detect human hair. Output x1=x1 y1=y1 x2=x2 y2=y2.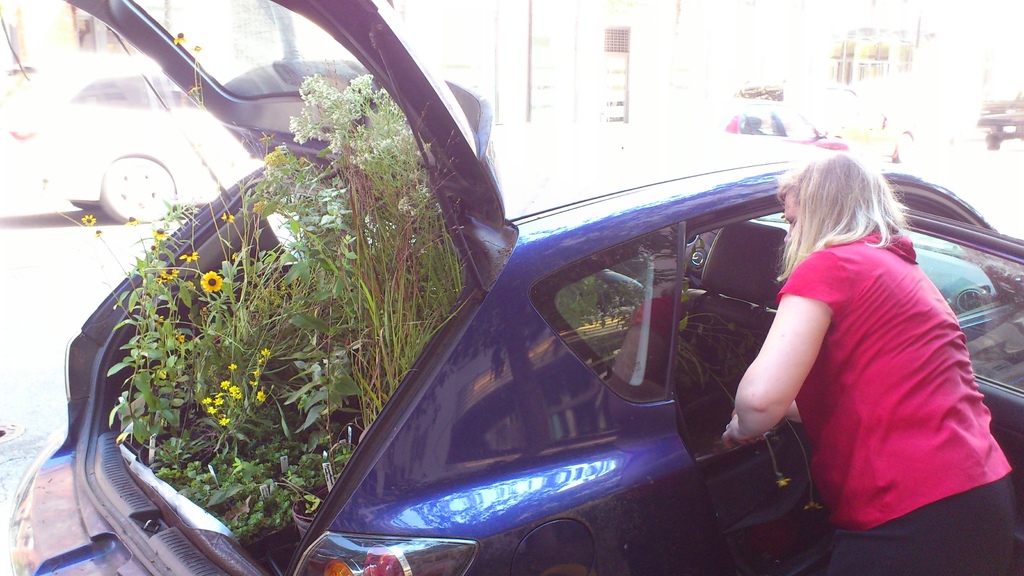
x1=774 y1=139 x2=924 y2=280.
